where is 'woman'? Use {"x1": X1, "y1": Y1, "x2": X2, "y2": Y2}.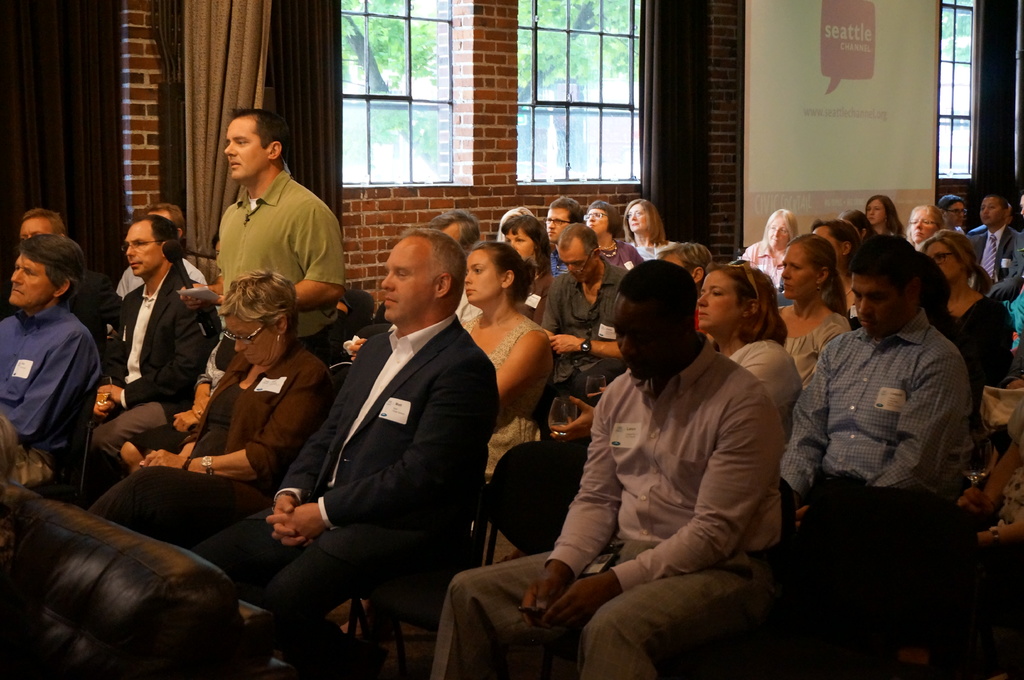
{"x1": 90, "y1": 267, "x2": 345, "y2": 541}.
